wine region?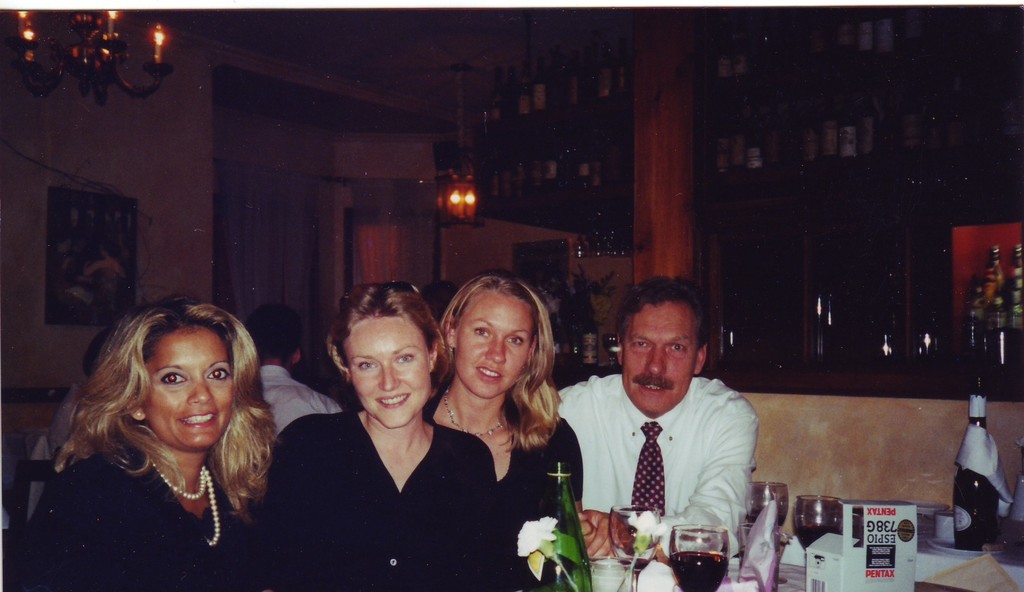
Rect(950, 375, 998, 549)
